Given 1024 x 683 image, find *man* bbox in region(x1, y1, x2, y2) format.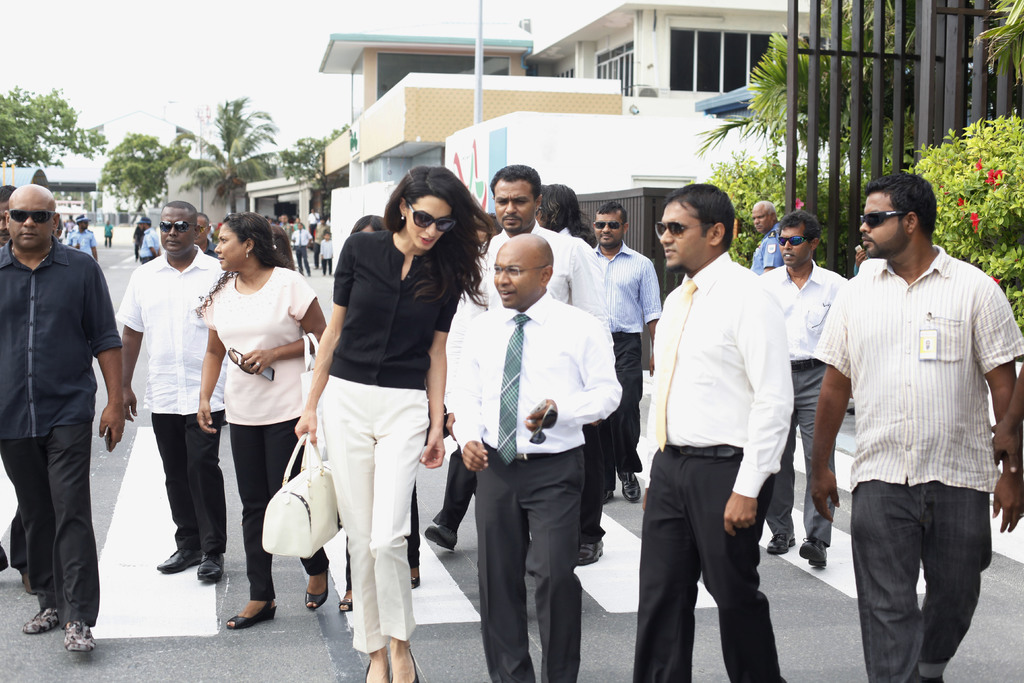
region(138, 217, 159, 260).
